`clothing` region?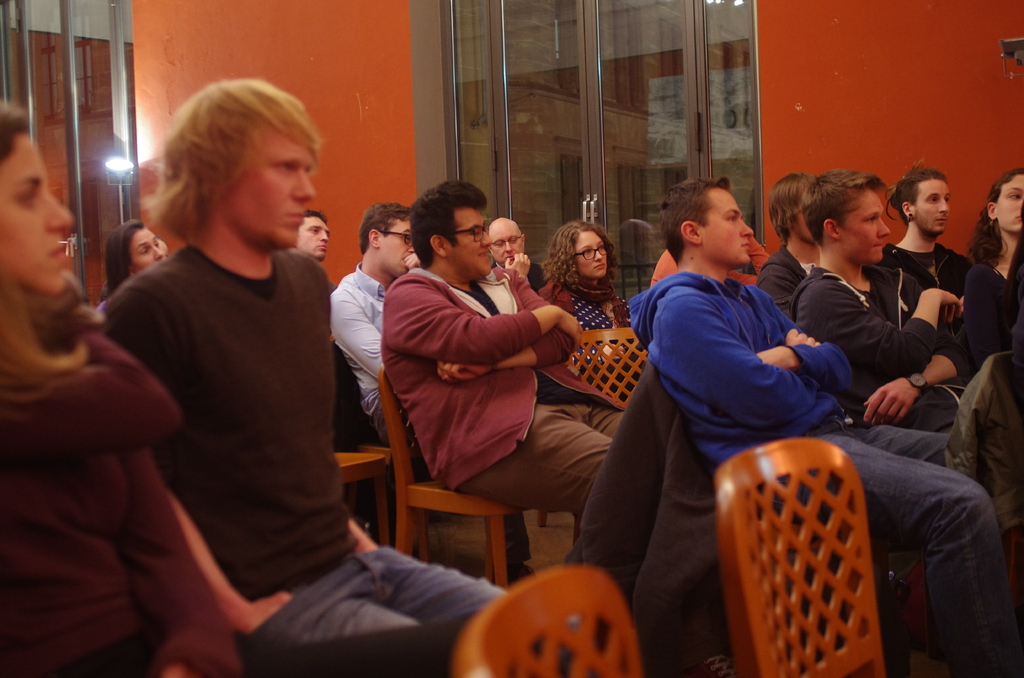
[x1=0, y1=333, x2=236, y2=677]
